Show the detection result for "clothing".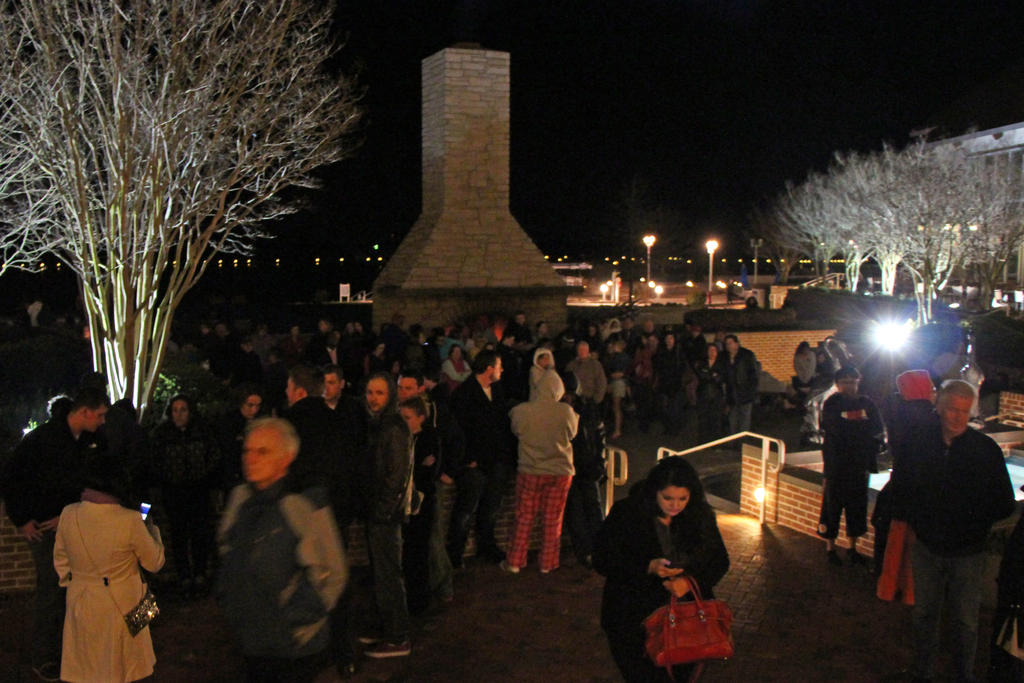
l=282, t=394, r=342, b=507.
